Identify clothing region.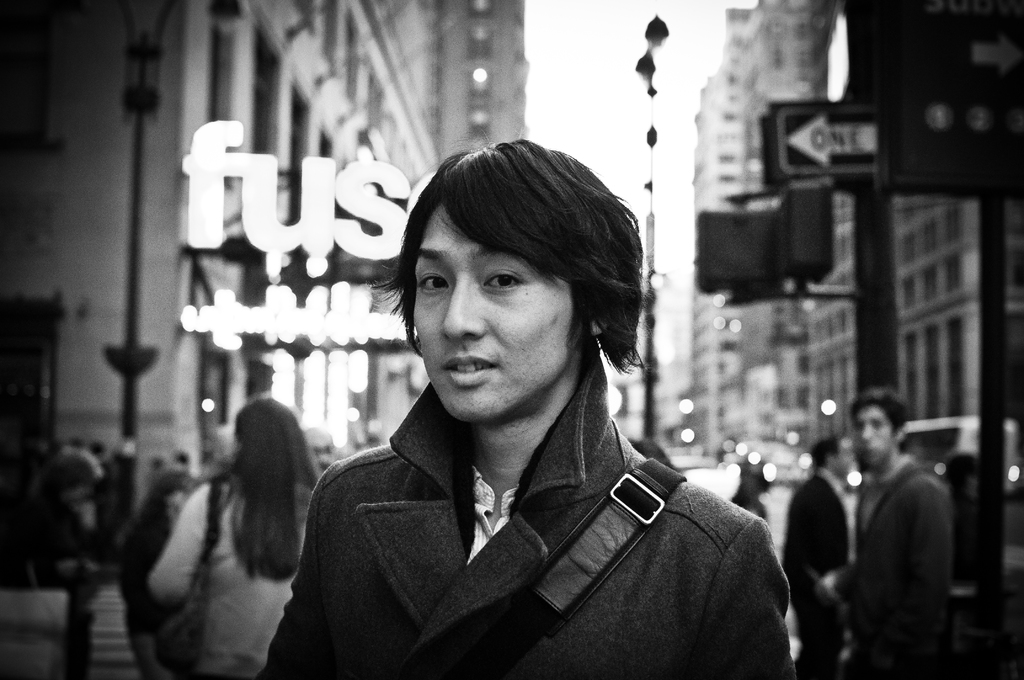
Region: box=[140, 480, 303, 679].
